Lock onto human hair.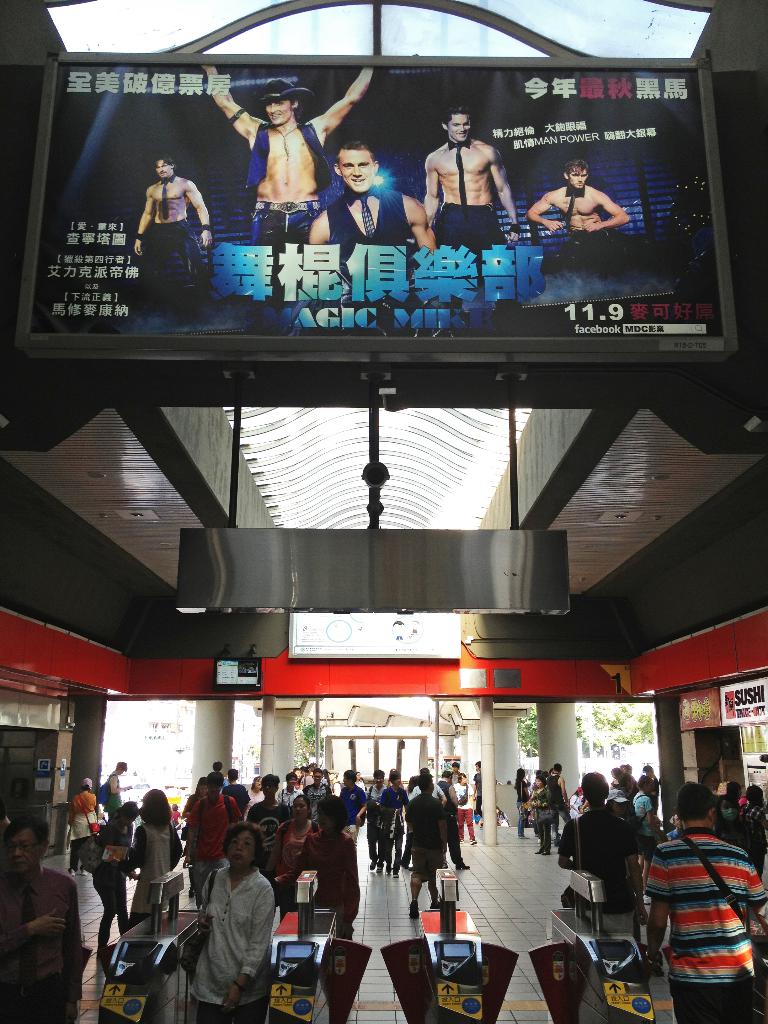
Locked: BBox(476, 760, 482, 769).
